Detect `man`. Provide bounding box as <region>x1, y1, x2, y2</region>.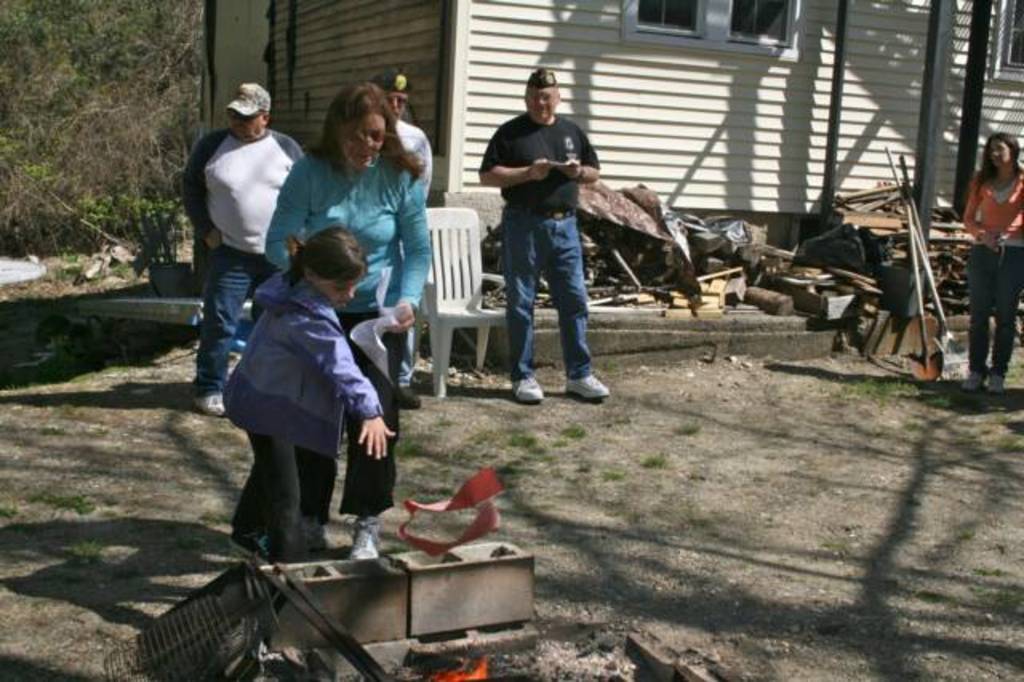
<region>179, 85, 302, 410</region>.
